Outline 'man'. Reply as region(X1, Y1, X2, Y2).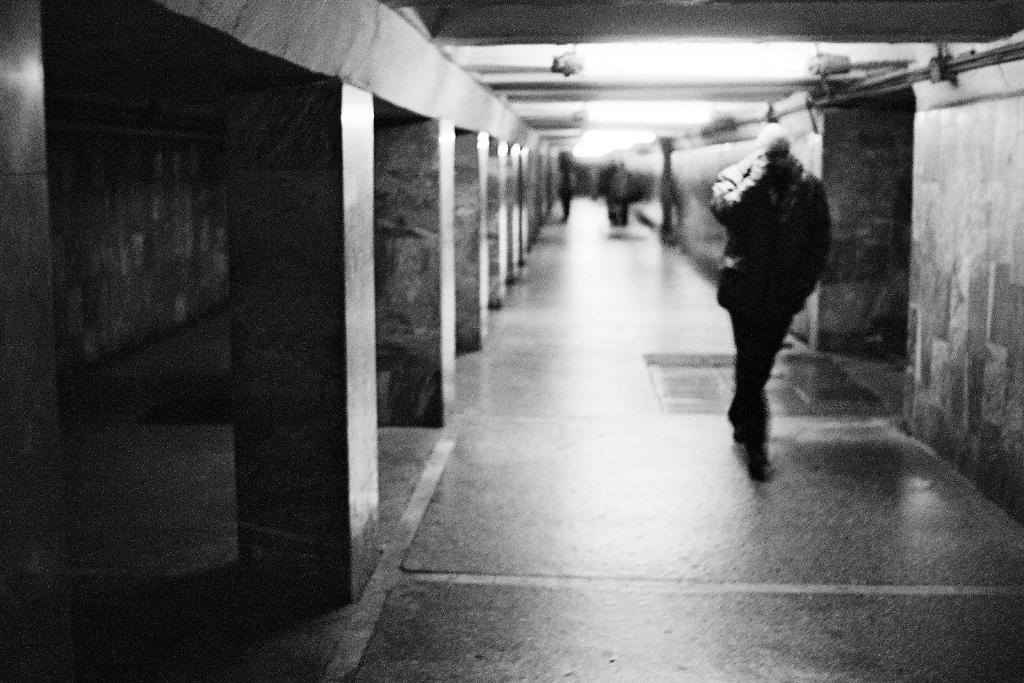
region(707, 120, 835, 477).
